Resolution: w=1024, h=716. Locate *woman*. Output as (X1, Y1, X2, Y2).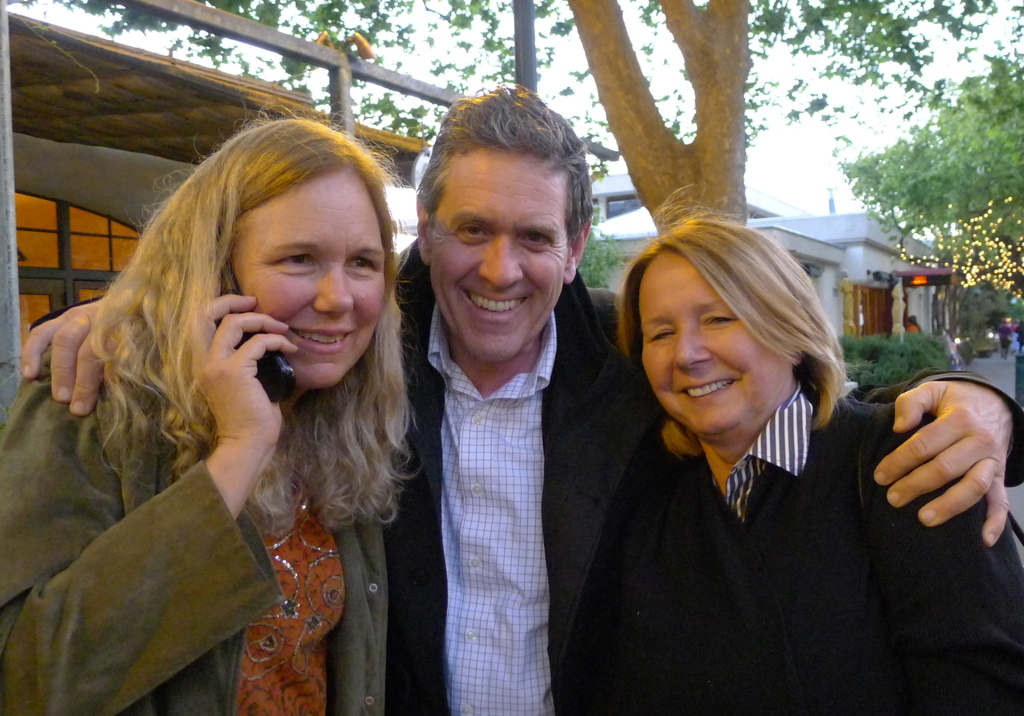
(23, 102, 451, 708).
